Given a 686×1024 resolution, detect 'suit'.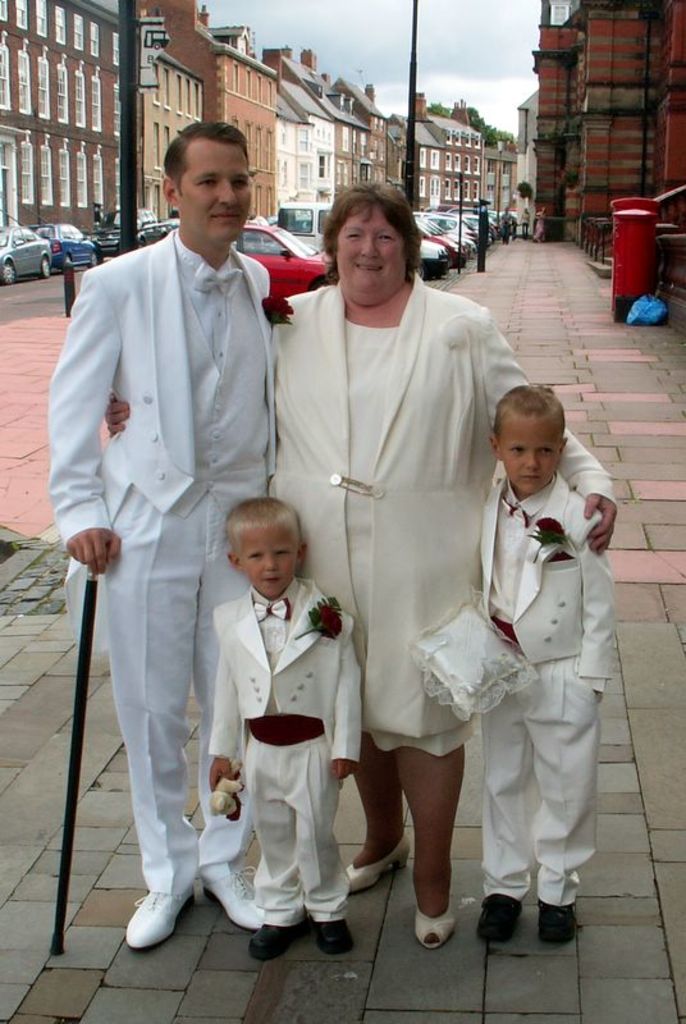
[left=480, top=475, right=618, bottom=906].
